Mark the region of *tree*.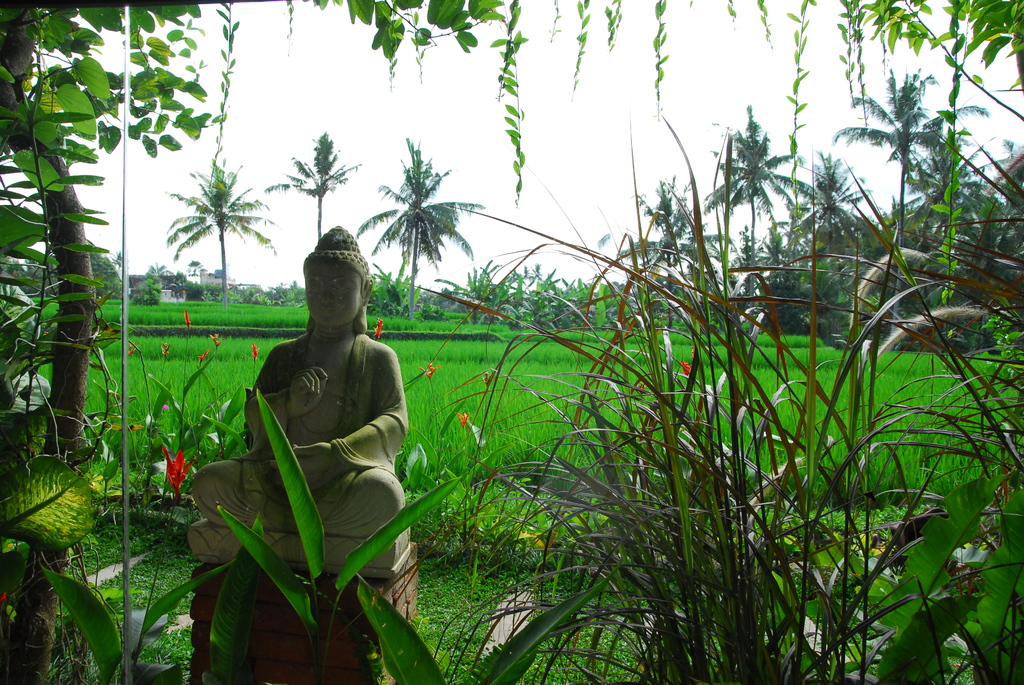
Region: [x1=604, y1=185, x2=745, y2=331].
